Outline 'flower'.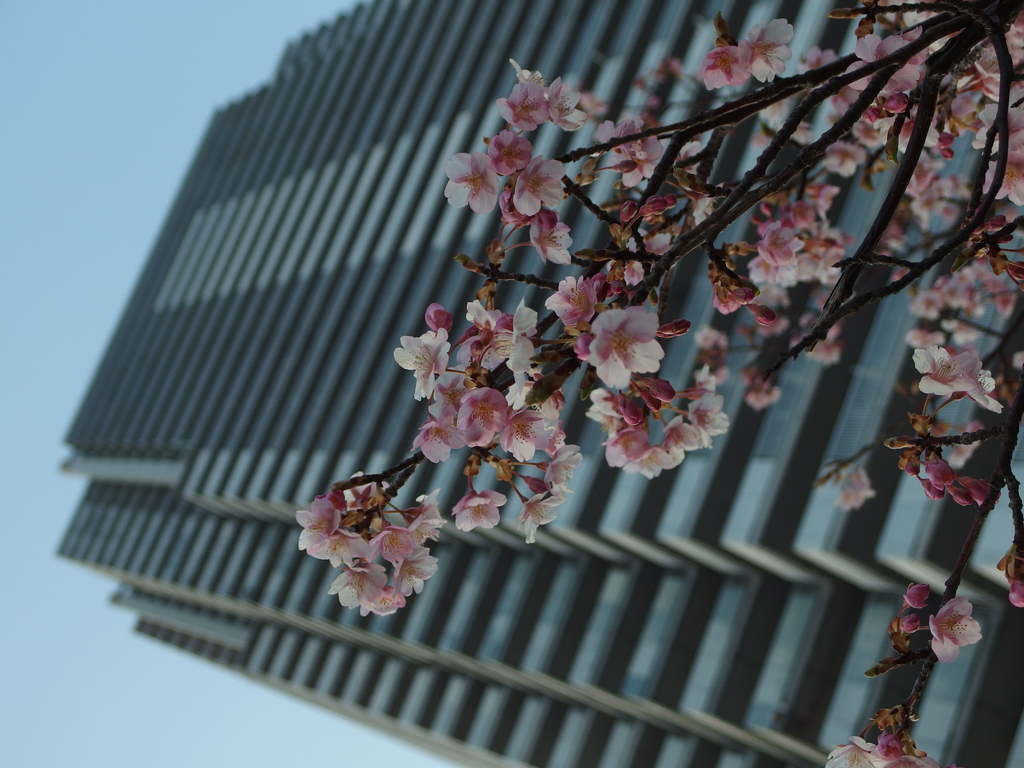
Outline: {"left": 924, "top": 596, "right": 982, "bottom": 667}.
